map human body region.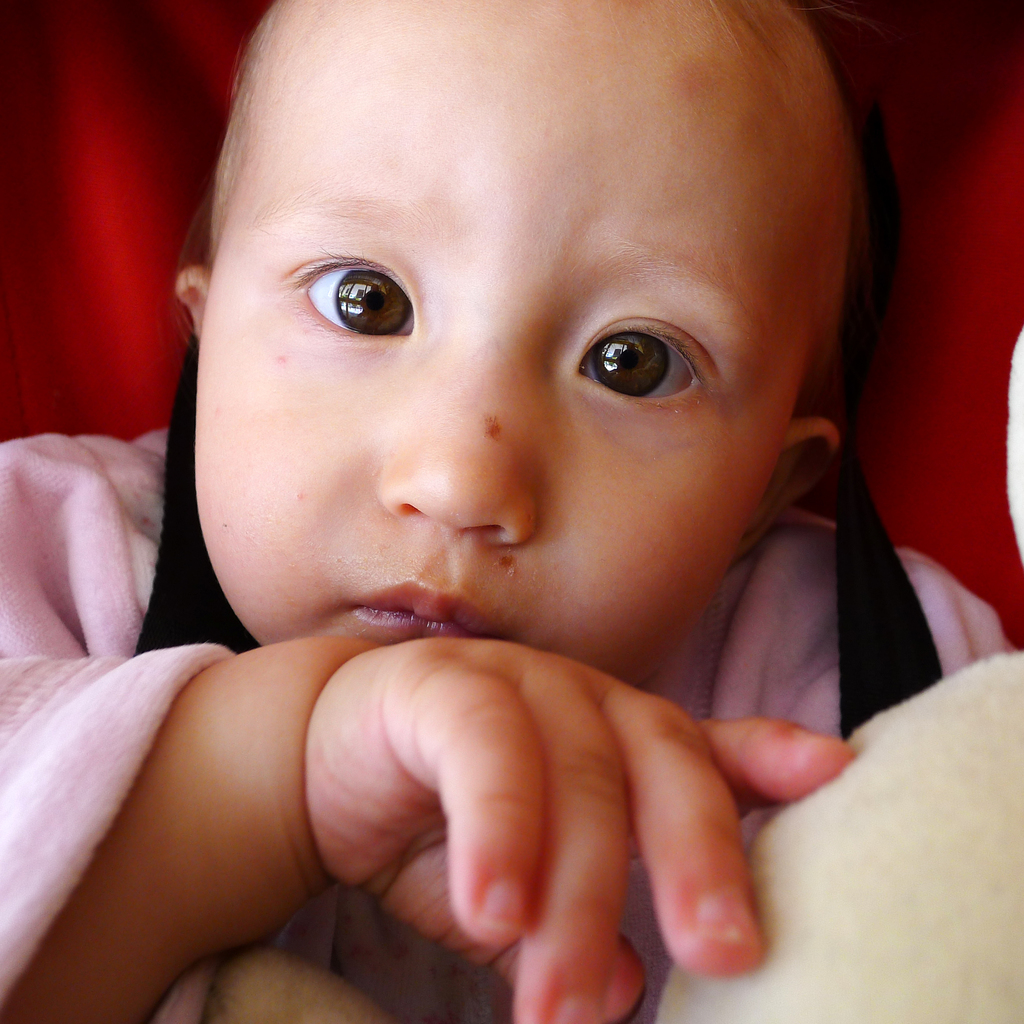
Mapped to x1=0, y1=0, x2=1012, y2=1023.
